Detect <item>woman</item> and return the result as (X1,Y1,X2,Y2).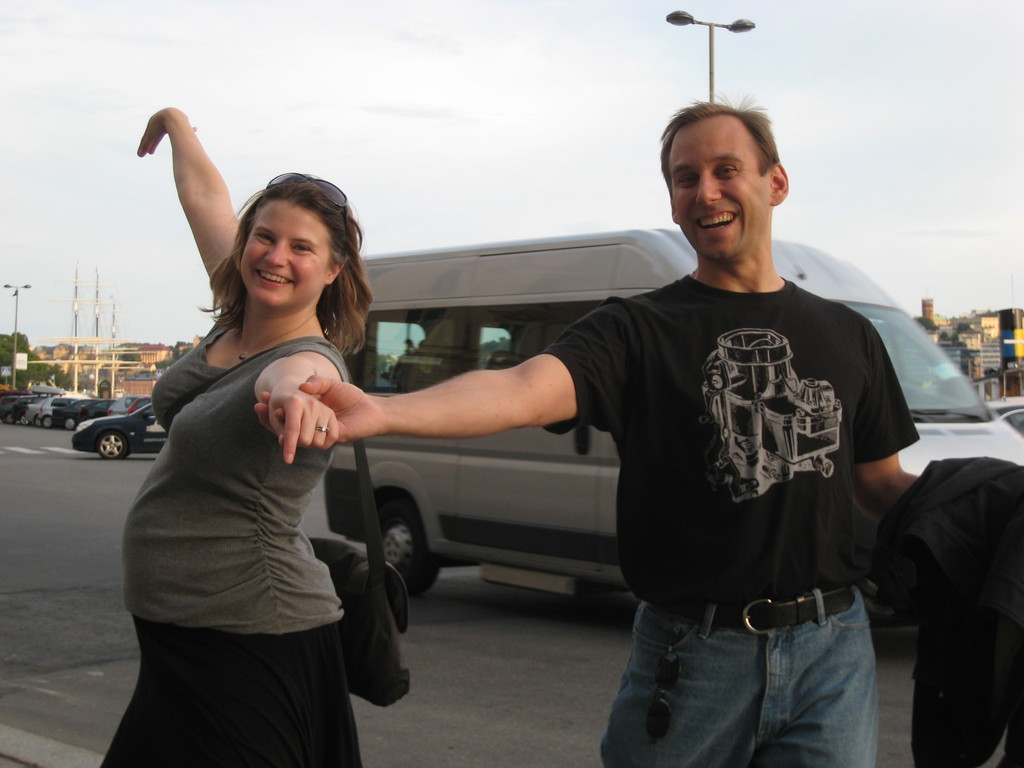
(117,106,362,767).
